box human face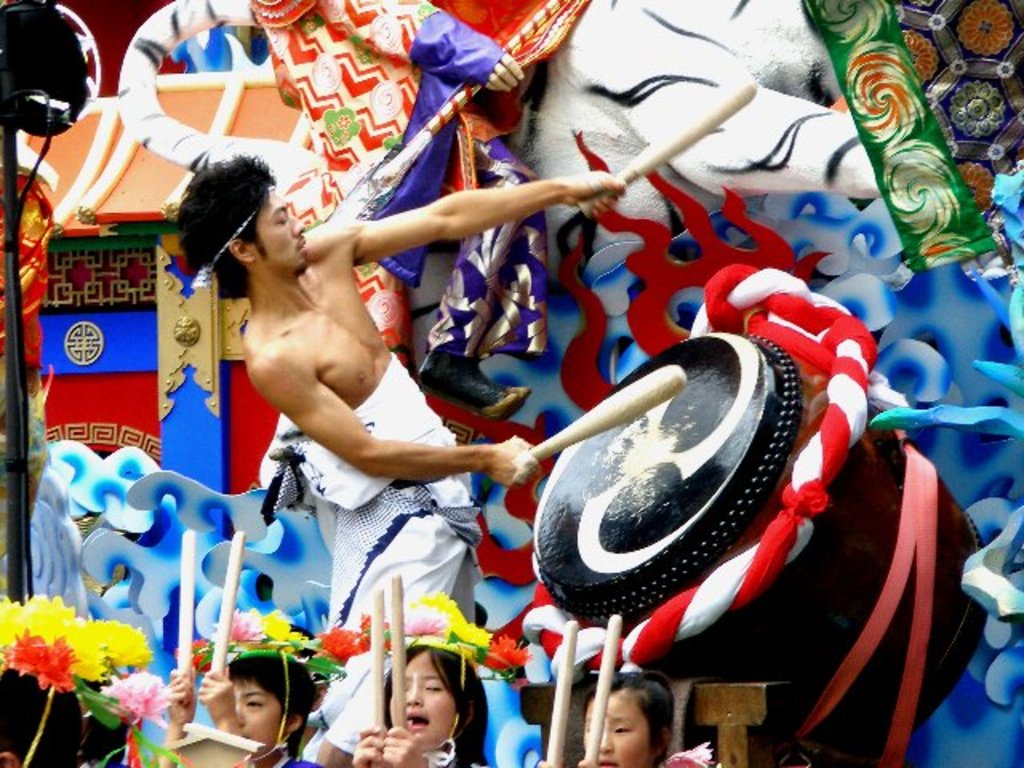
bbox=(258, 186, 309, 267)
